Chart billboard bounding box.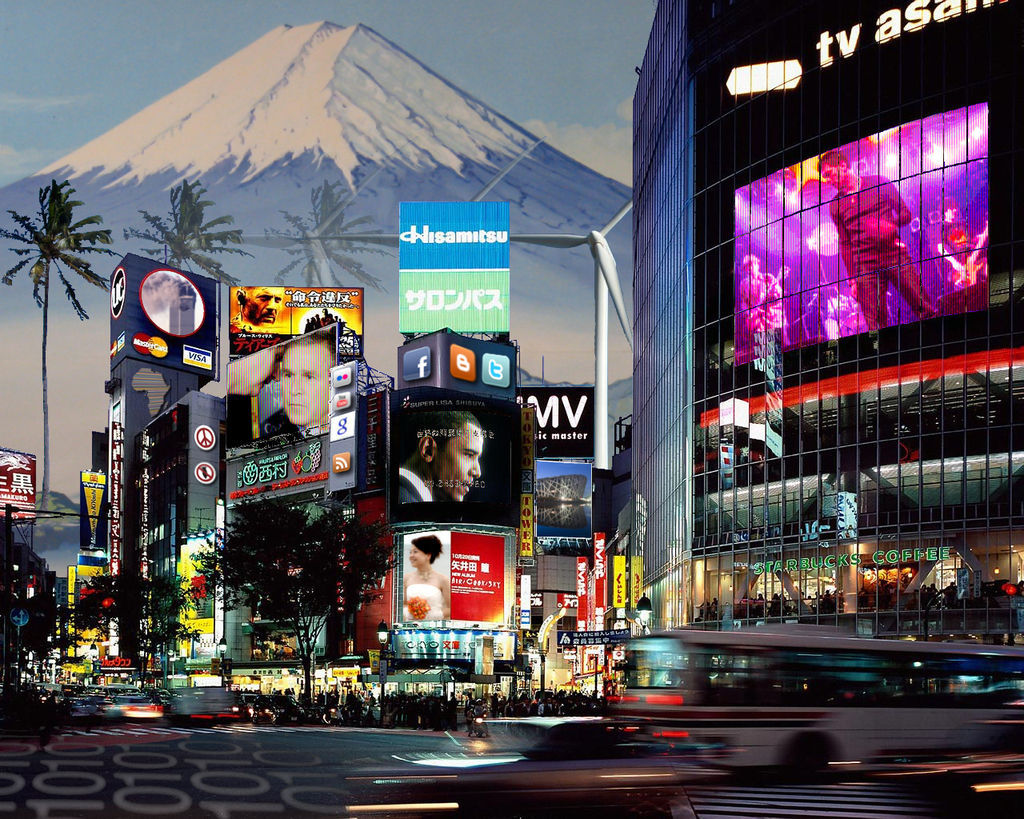
Charted: bbox(574, 557, 590, 631).
